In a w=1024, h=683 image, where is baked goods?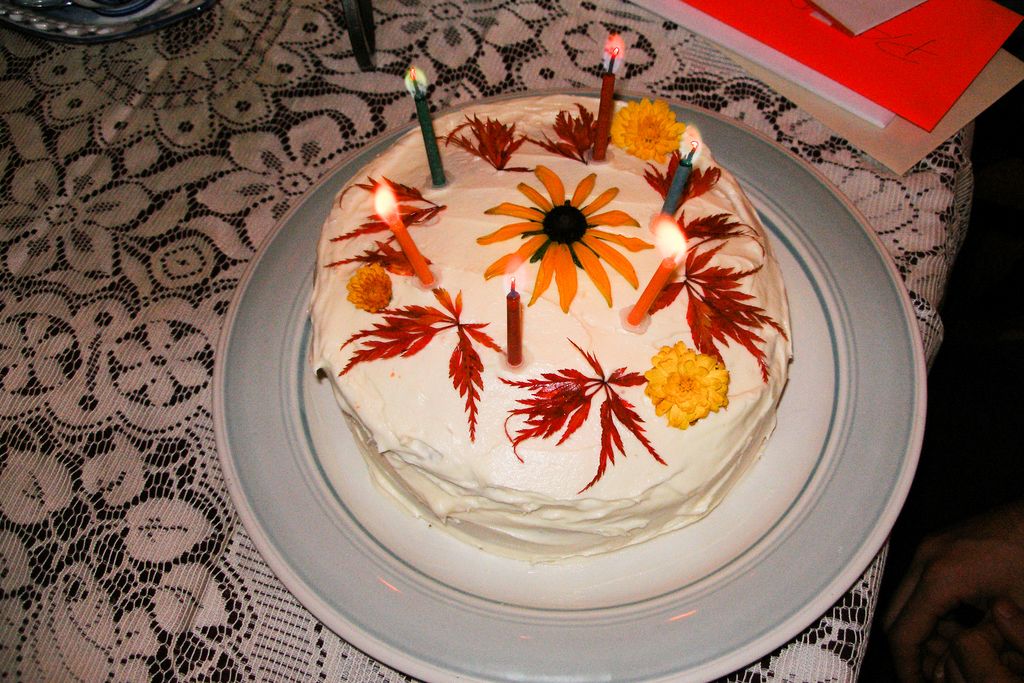
box=[308, 92, 795, 562].
